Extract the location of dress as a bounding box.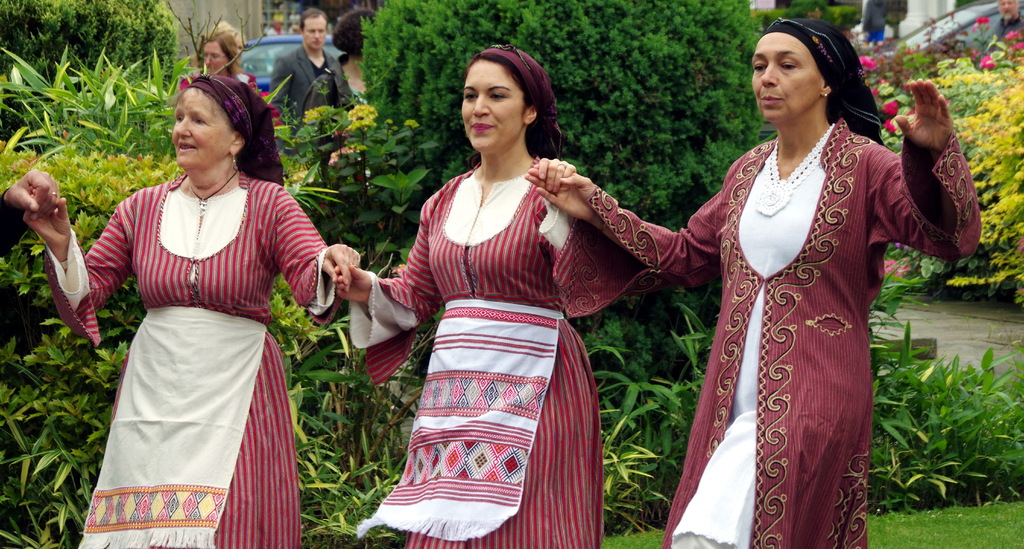
left=44, top=172, right=361, bottom=548.
